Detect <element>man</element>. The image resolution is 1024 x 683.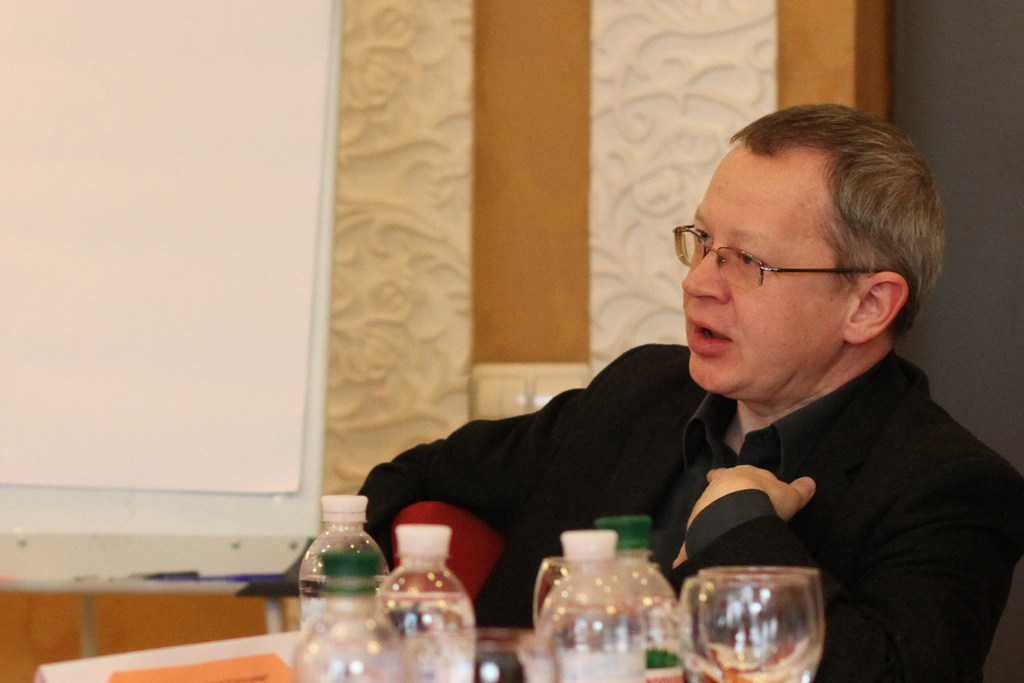
<region>339, 122, 1011, 643</region>.
